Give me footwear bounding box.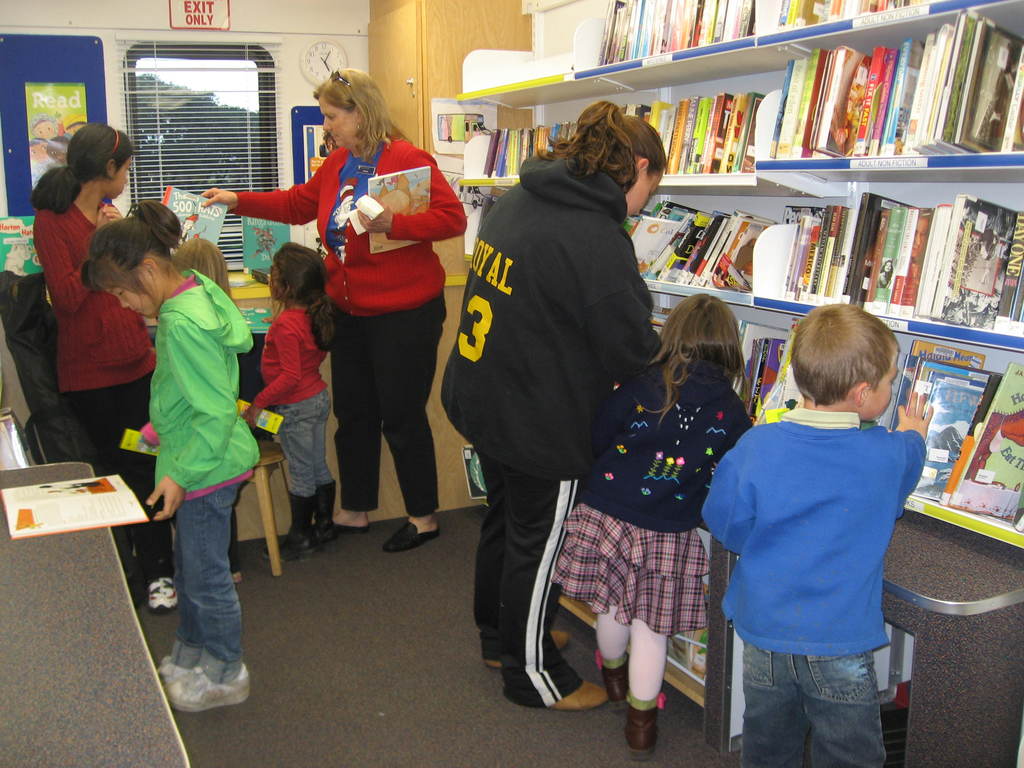
bbox=[625, 700, 662, 759].
